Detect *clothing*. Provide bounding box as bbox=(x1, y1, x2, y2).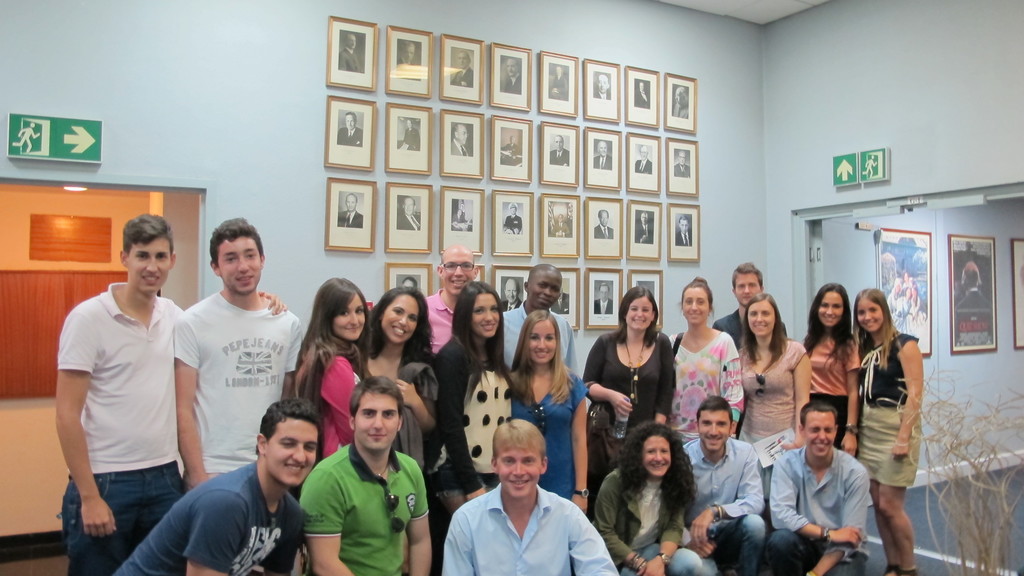
bbox=(634, 90, 651, 109).
